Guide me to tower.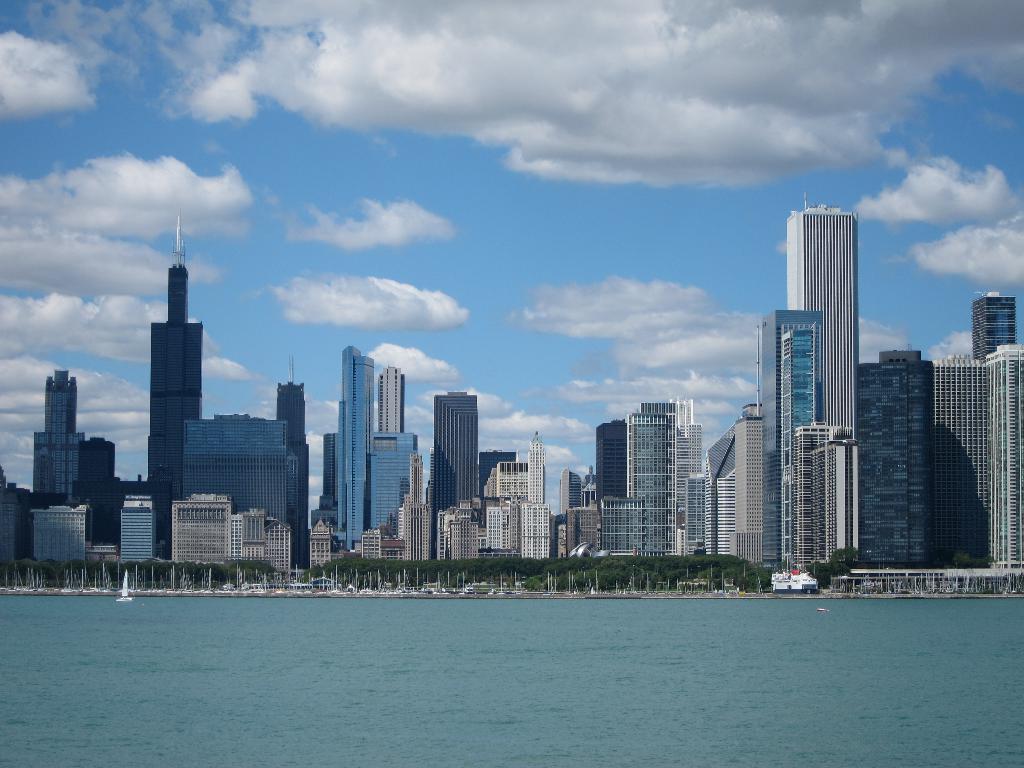
Guidance: 786:203:859:438.
